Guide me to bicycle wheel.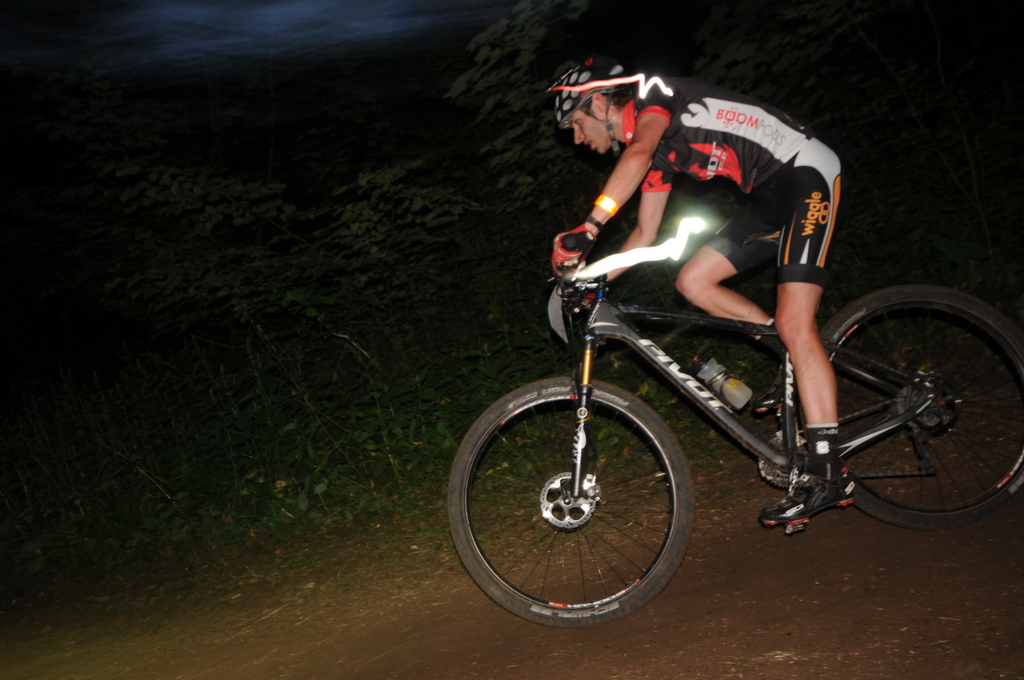
Guidance: select_region(445, 379, 695, 631).
